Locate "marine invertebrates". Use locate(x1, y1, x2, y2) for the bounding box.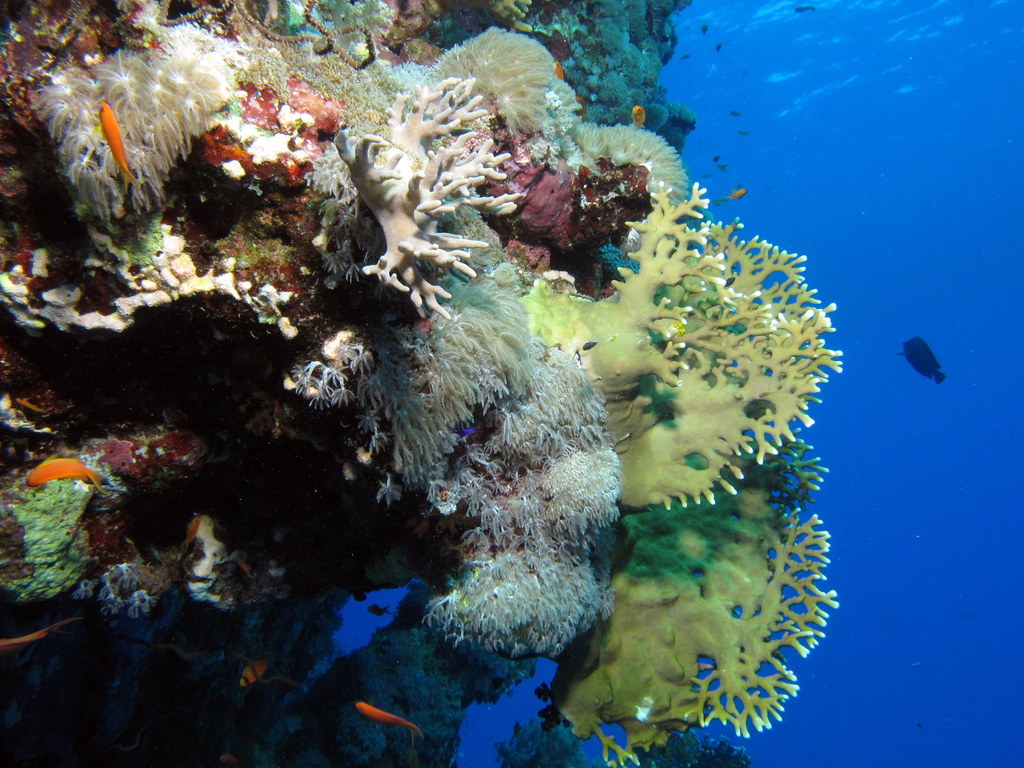
locate(339, 254, 643, 689).
